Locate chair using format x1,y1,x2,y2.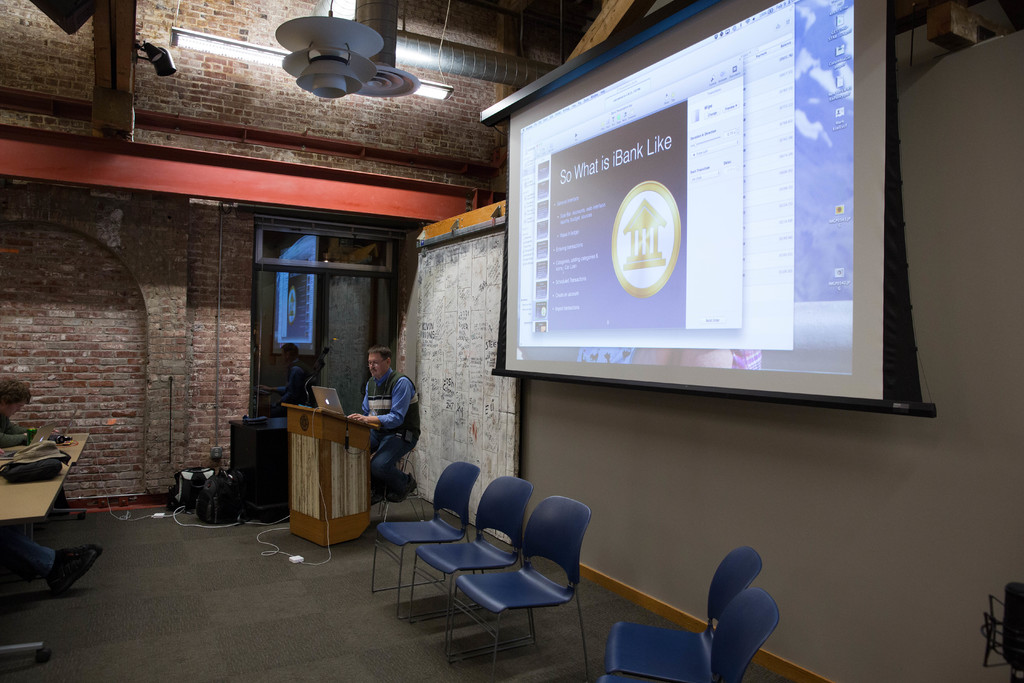
405,474,531,646.
